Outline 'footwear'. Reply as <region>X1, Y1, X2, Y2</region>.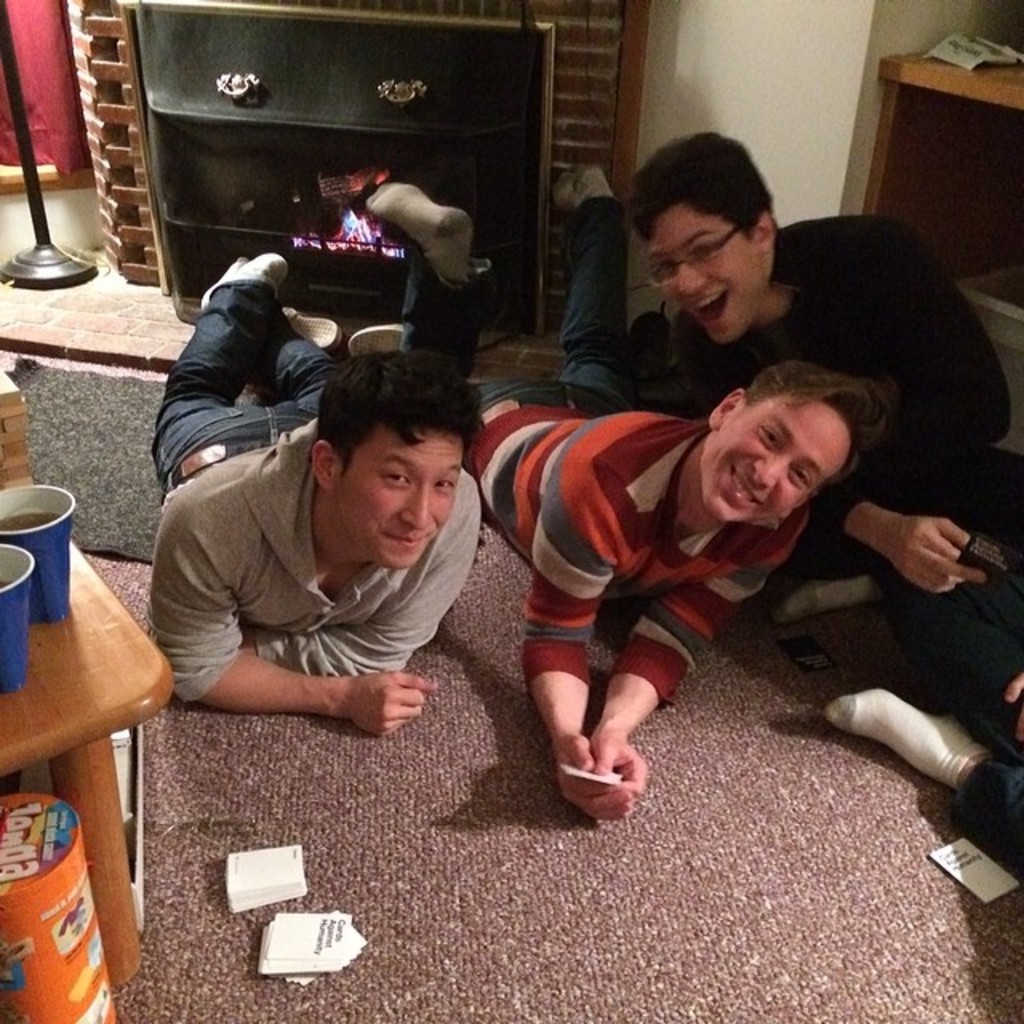
<region>283, 309, 347, 357</region>.
